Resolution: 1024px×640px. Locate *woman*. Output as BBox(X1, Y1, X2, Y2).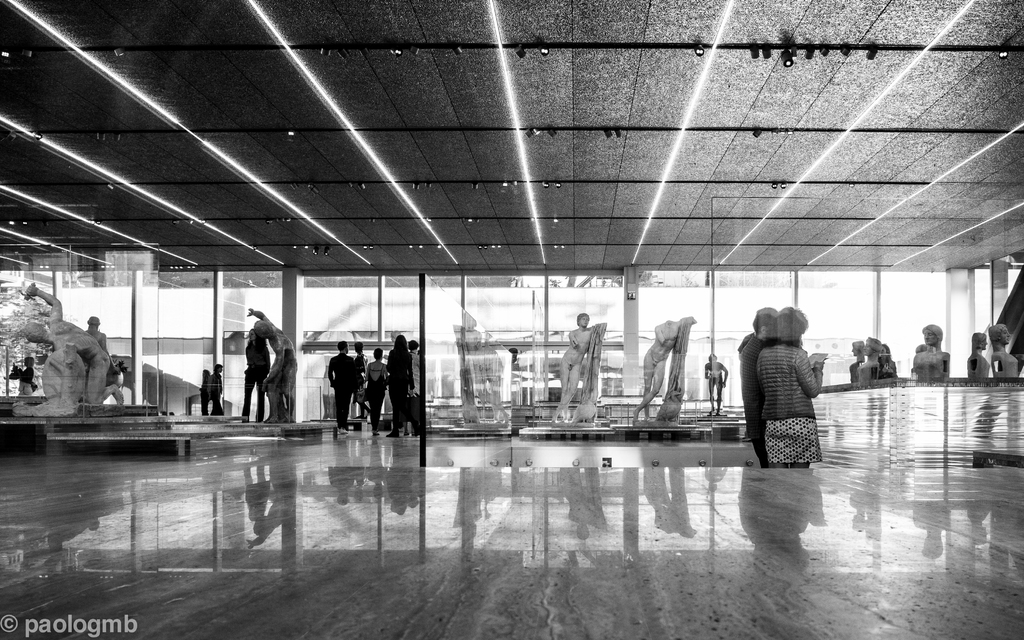
BBox(990, 320, 1020, 374).
